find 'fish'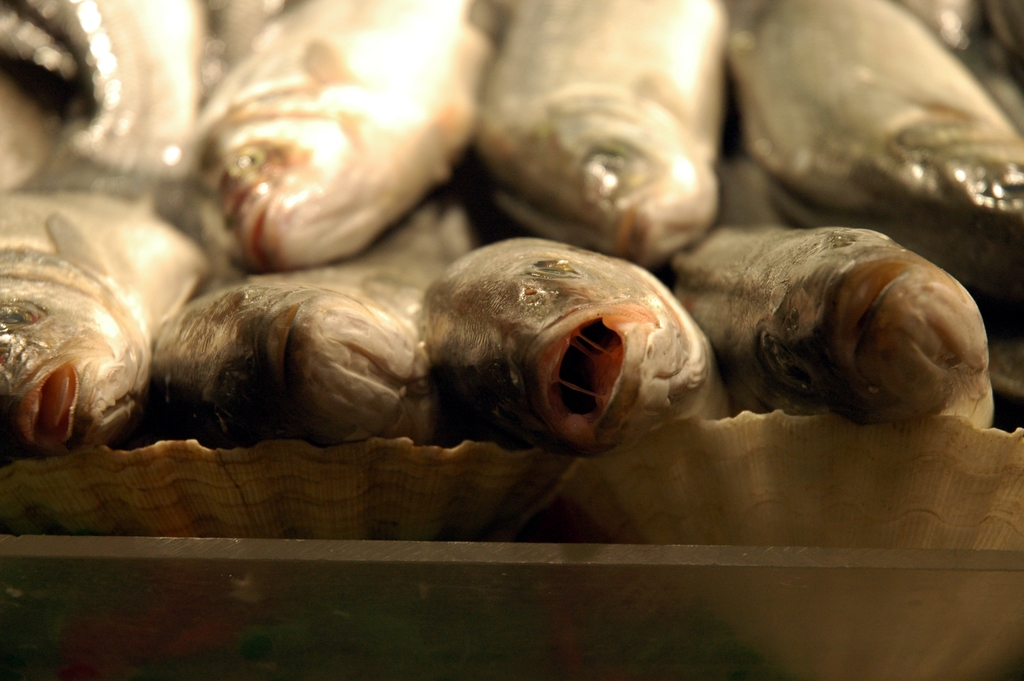
(0,0,226,190)
